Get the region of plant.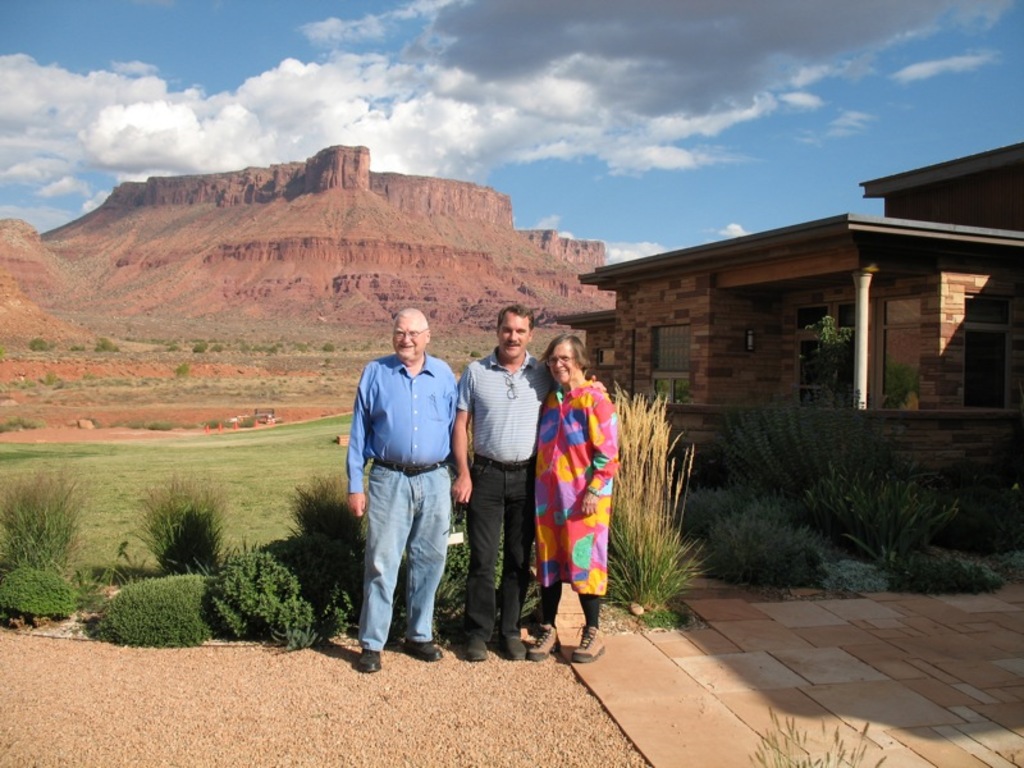
(128, 471, 241, 564).
